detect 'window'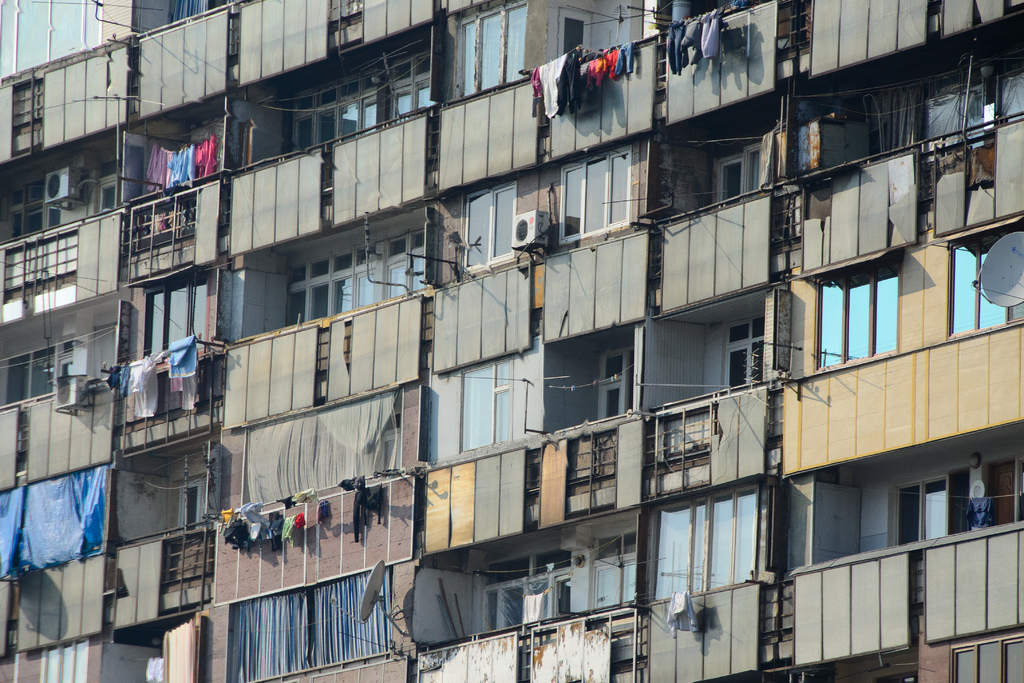
box(461, 179, 516, 270)
